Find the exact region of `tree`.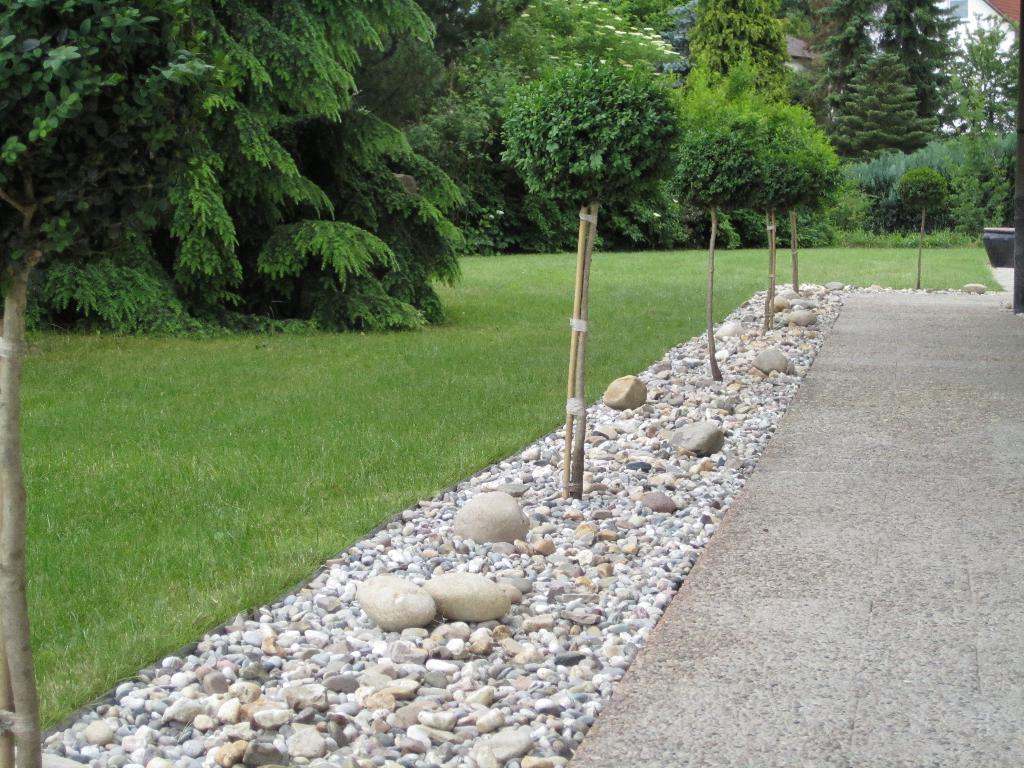
Exact region: BBox(0, 0, 214, 767).
